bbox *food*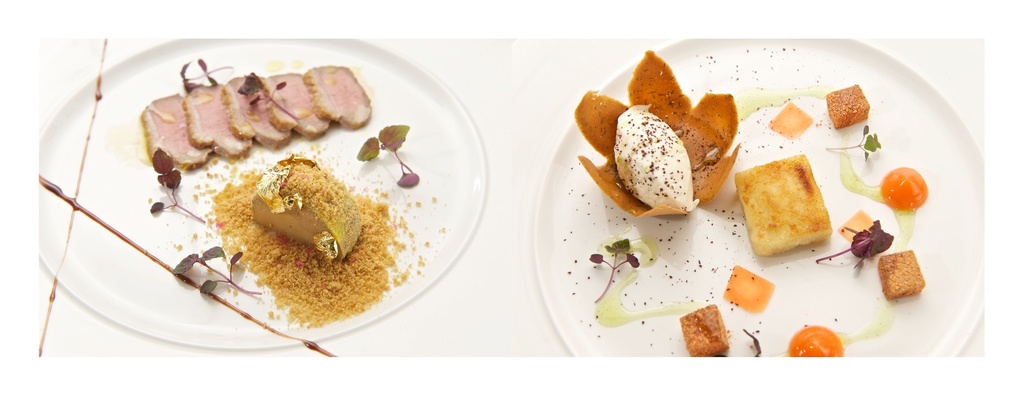
region(614, 101, 692, 214)
